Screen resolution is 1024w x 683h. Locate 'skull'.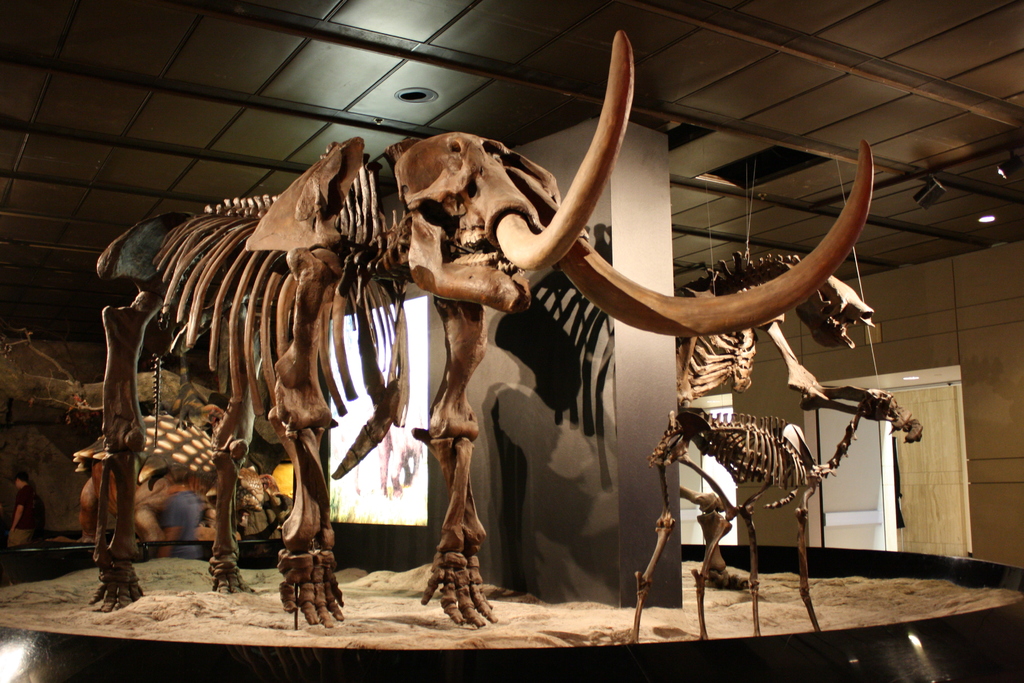
<region>797, 277, 876, 349</region>.
